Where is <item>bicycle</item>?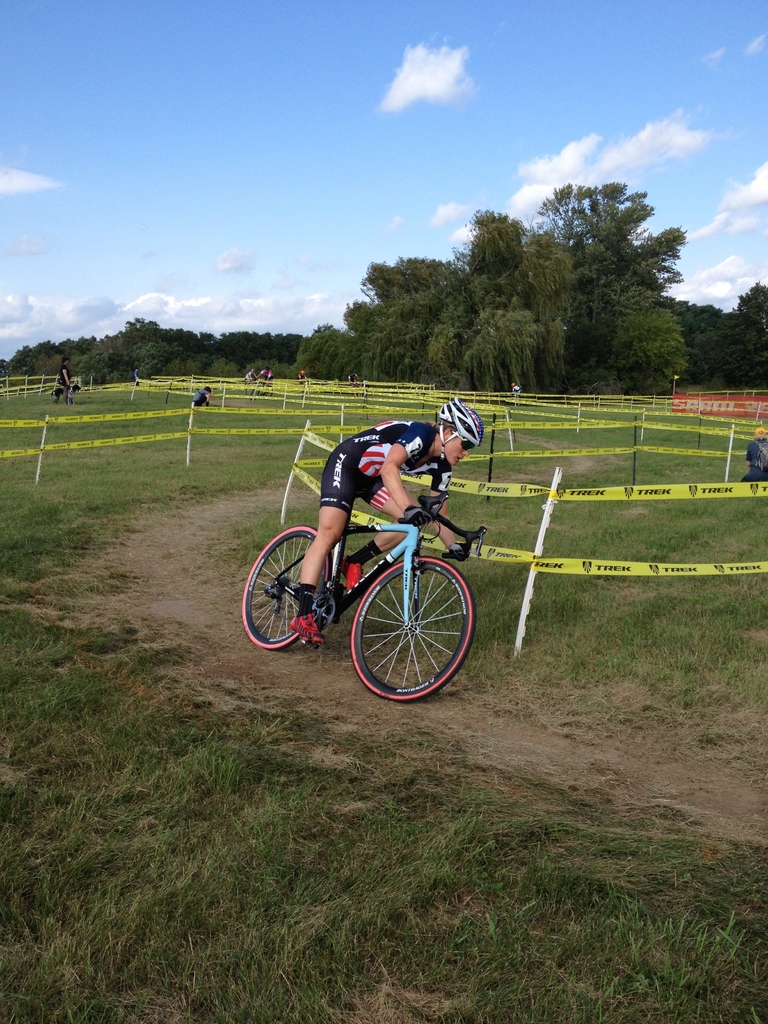
{"left": 247, "top": 376, "right": 275, "bottom": 399}.
